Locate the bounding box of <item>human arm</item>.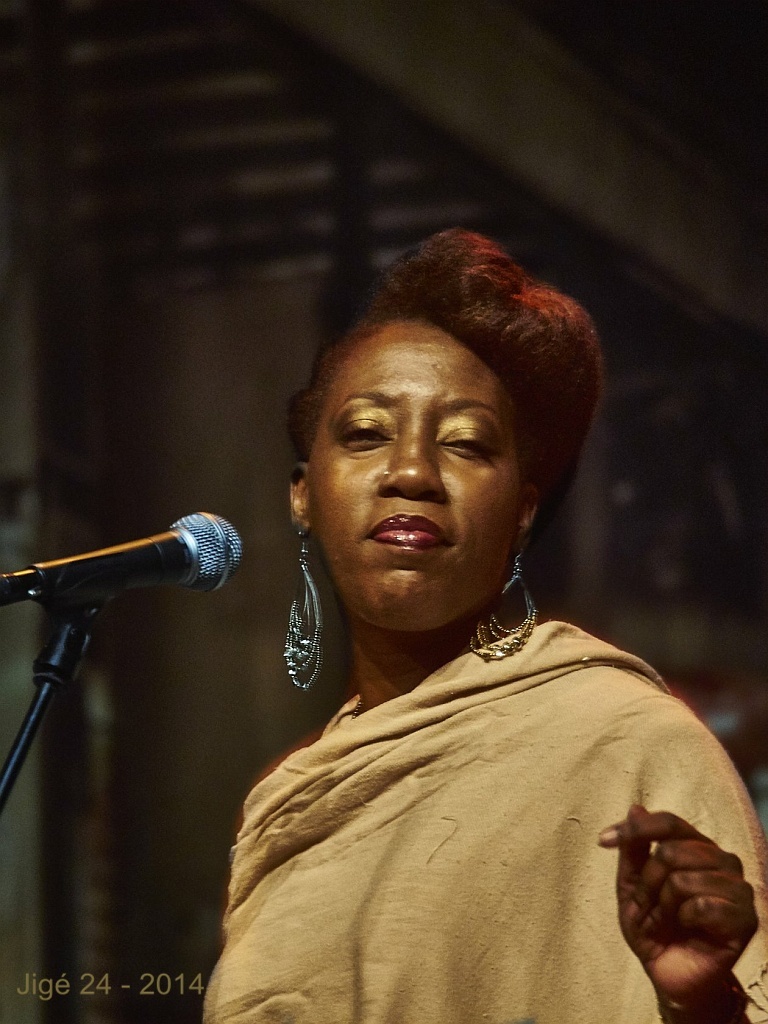
Bounding box: rect(598, 792, 767, 1020).
